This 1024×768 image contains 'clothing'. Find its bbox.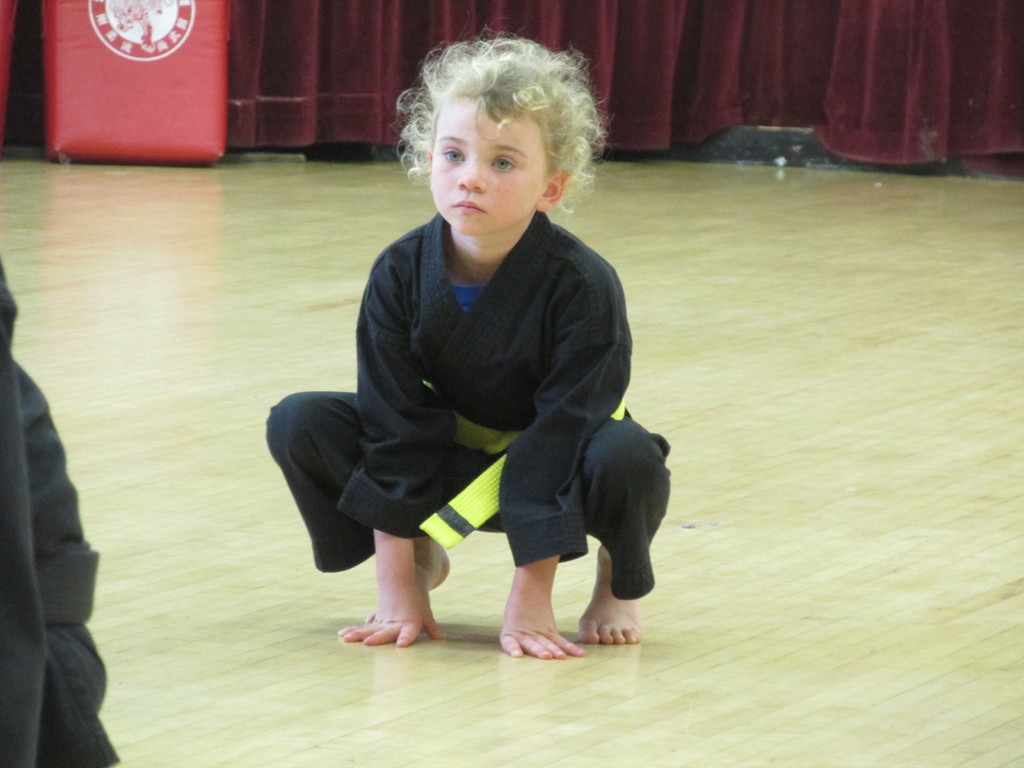
{"left": 297, "top": 163, "right": 653, "bottom": 618}.
